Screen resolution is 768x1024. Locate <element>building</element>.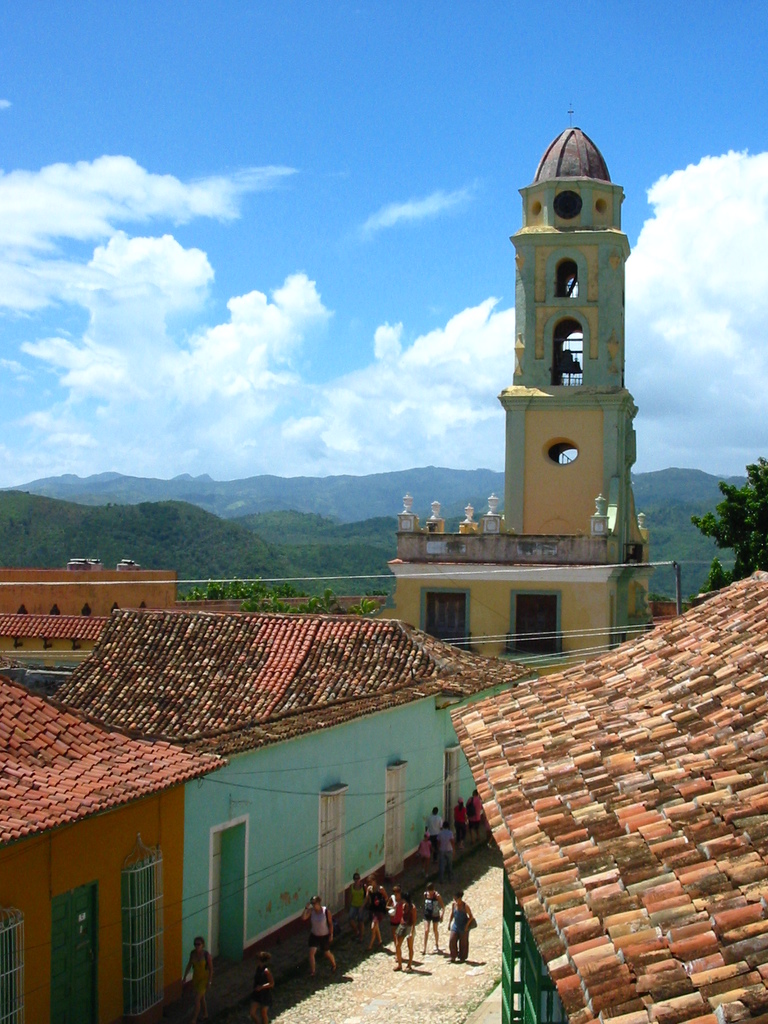
[x1=47, y1=604, x2=537, y2=972].
